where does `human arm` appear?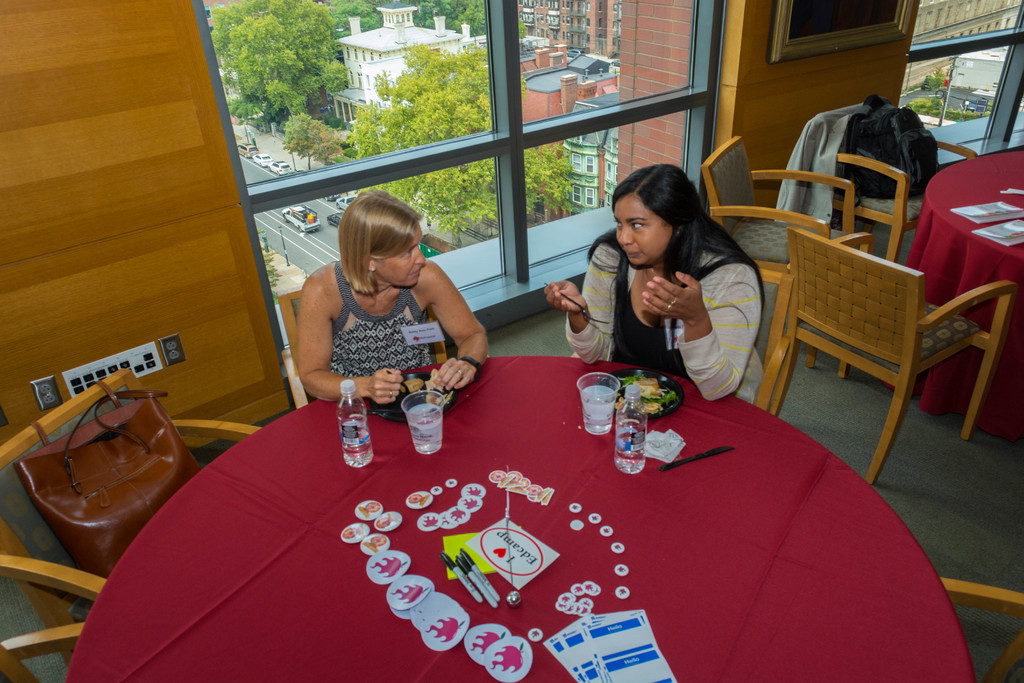
Appears at {"left": 639, "top": 261, "right": 771, "bottom": 399}.
